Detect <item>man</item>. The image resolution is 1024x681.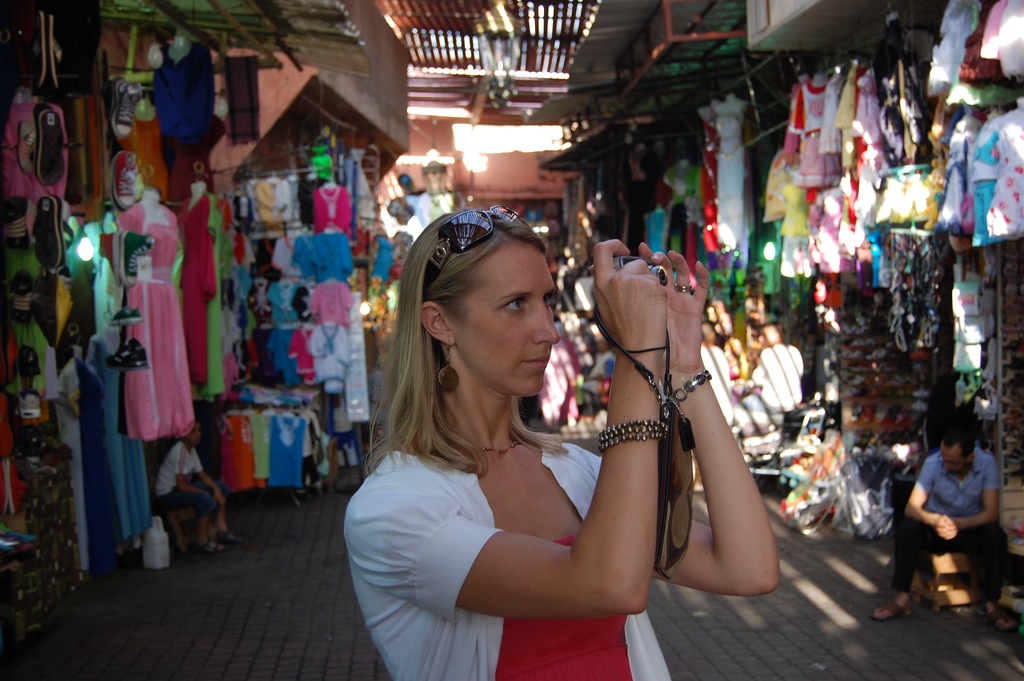
{"left": 901, "top": 418, "right": 1014, "bottom": 625}.
